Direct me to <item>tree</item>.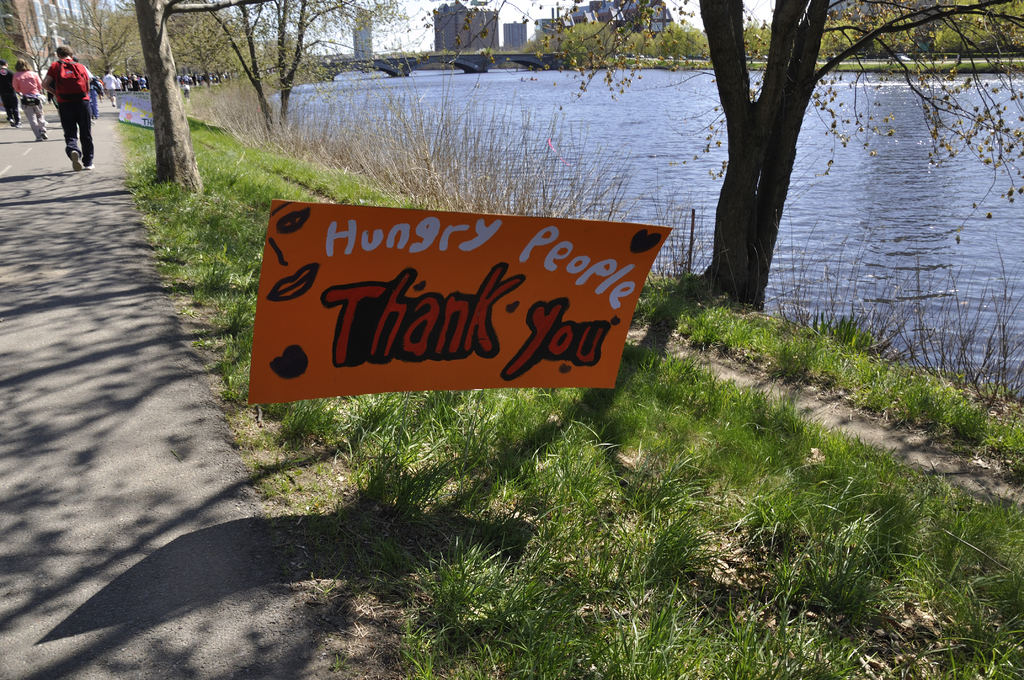
Direction: x1=128, y1=0, x2=271, y2=191.
